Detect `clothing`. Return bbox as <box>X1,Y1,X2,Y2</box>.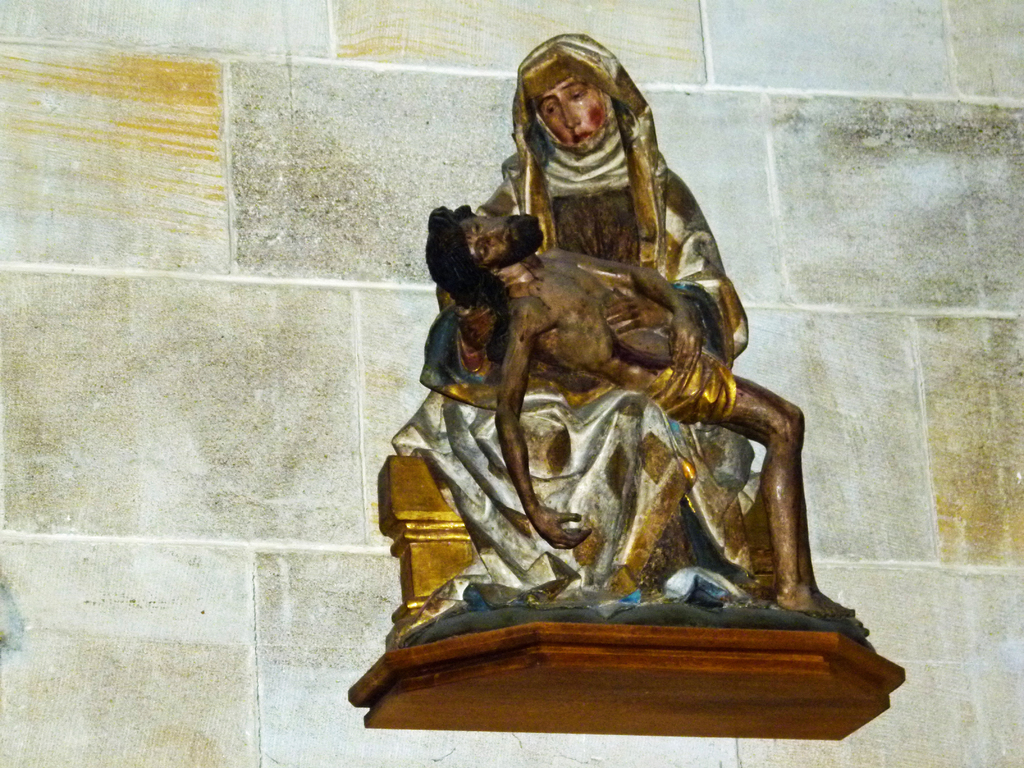
<box>642,298,733,424</box>.
